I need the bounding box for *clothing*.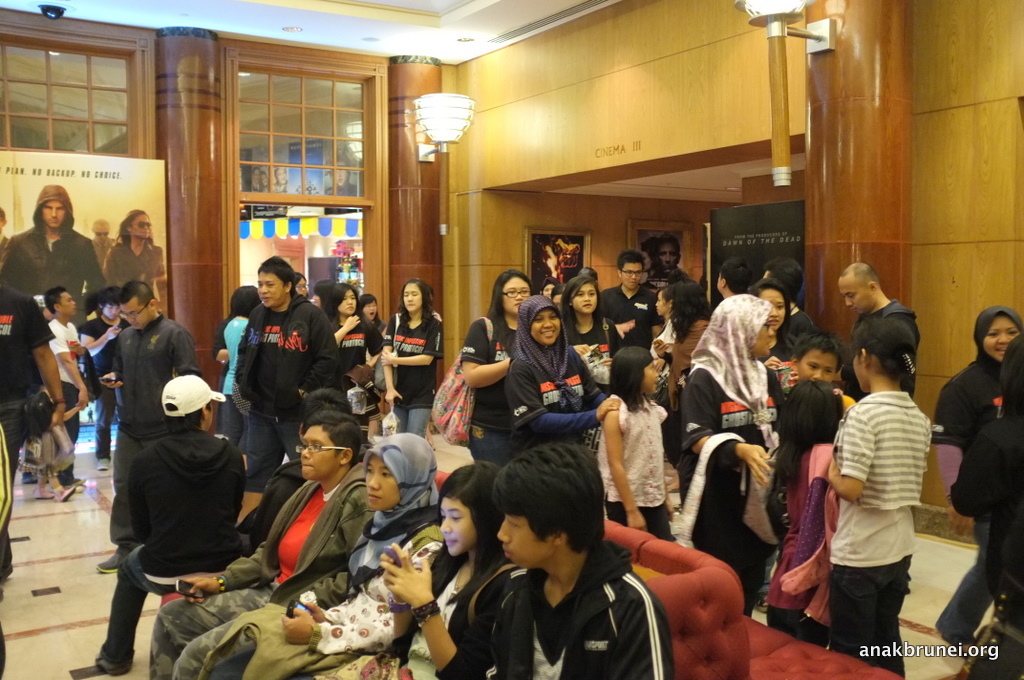
Here it is: [819, 355, 942, 659].
